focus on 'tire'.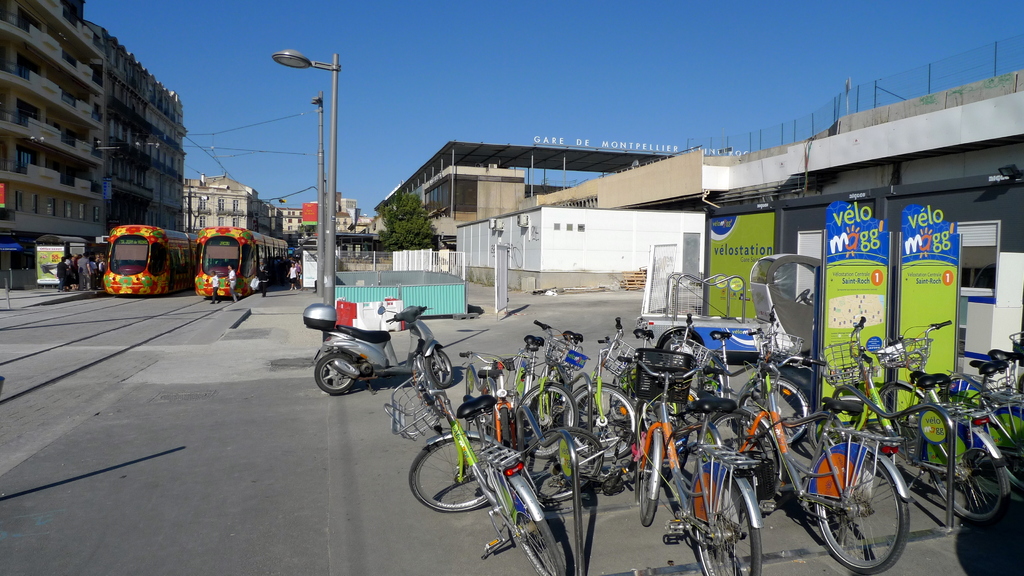
Focused at [993, 458, 1023, 501].
